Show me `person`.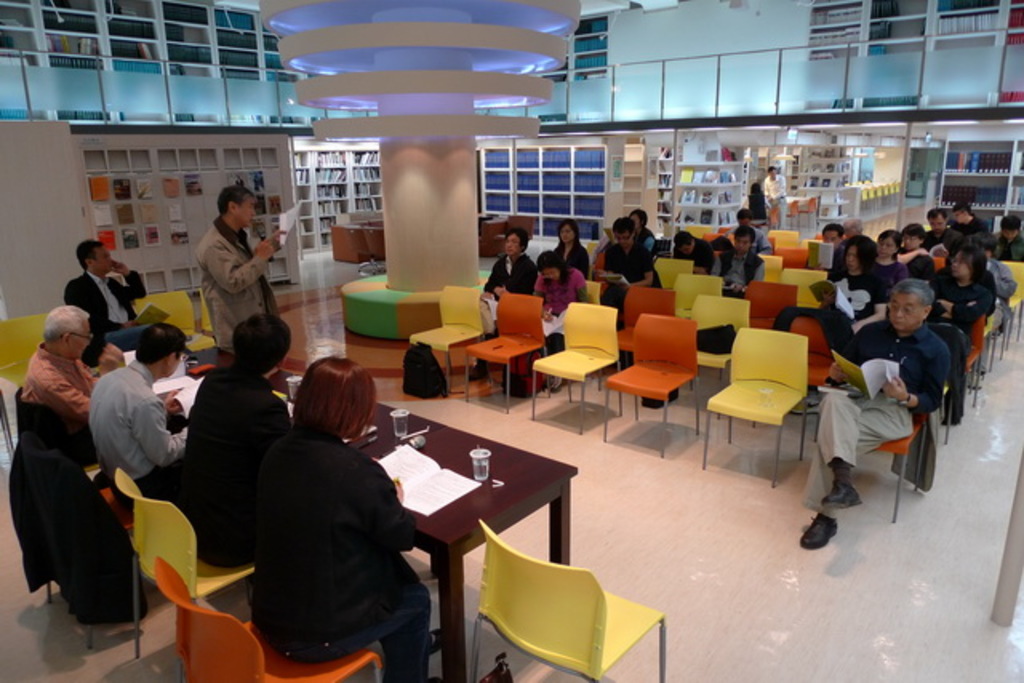
`person` is here: {"left": 670, "top": 230, "right": 718, "bottom": 264}.
